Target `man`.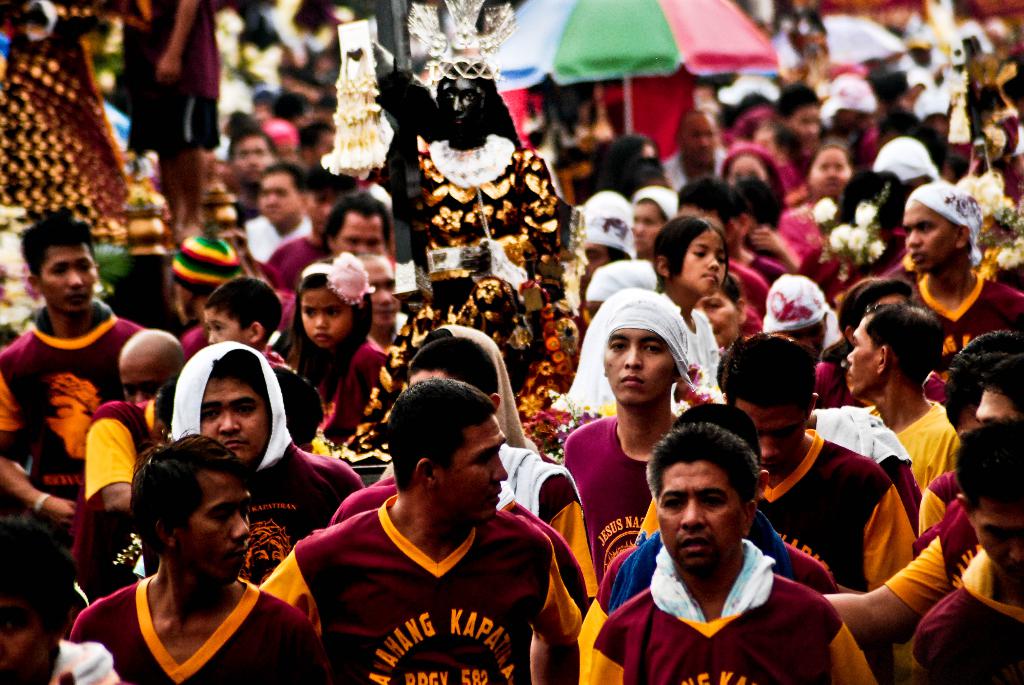
Target region: BBox(815, 355, 1023, 645).
